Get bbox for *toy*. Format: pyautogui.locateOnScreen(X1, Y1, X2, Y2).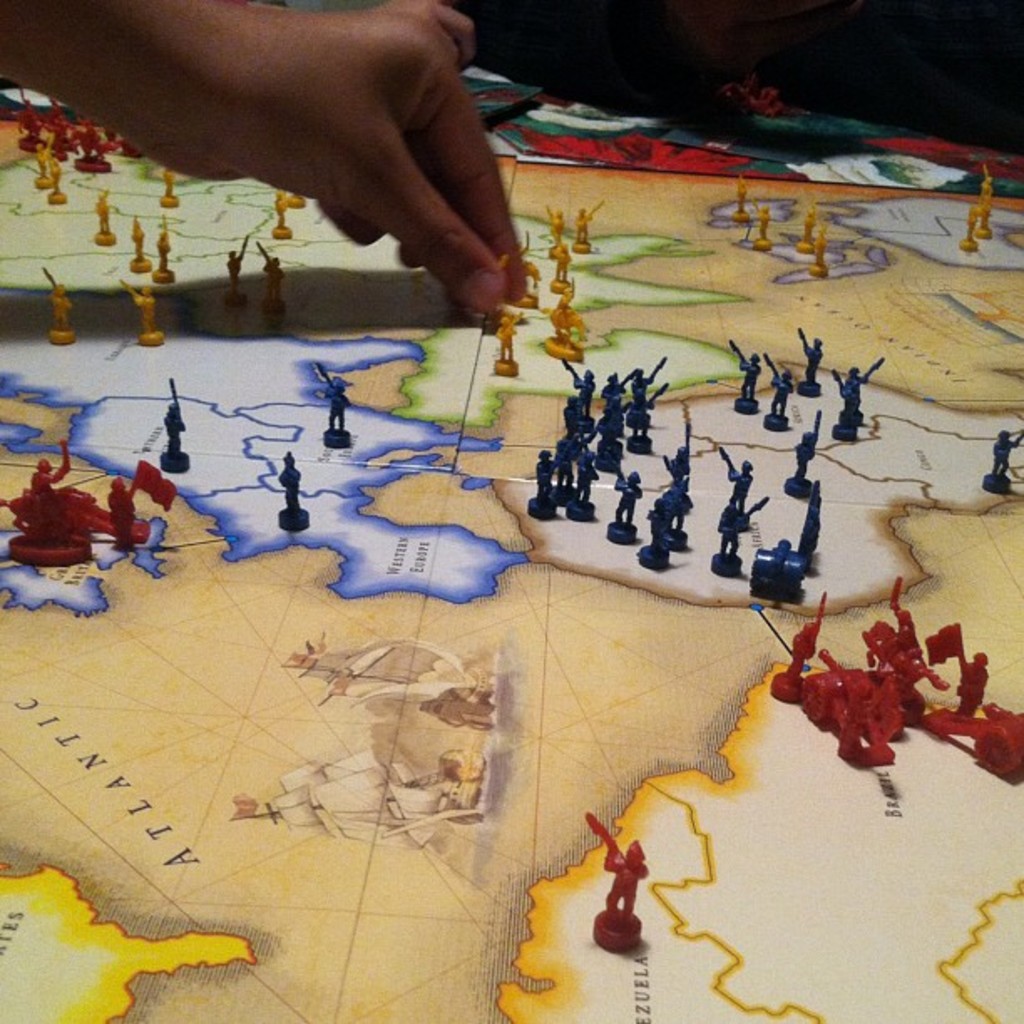
pyautogui.locateOnScreen(489, 256, 514, 320).
